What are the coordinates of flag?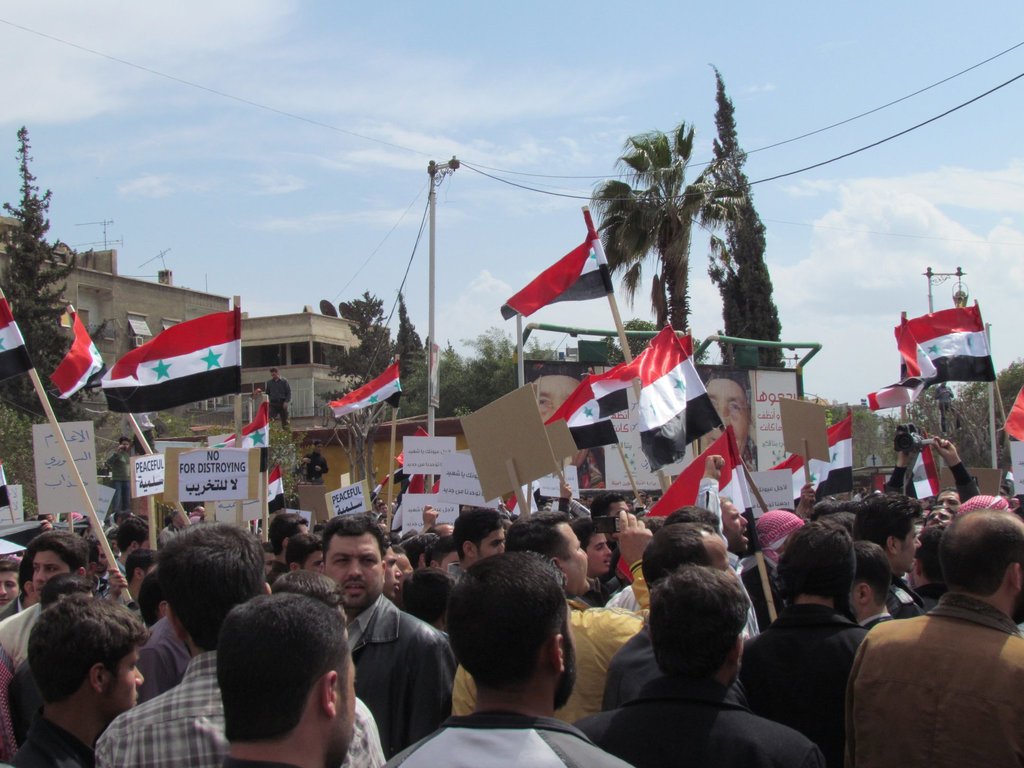
{"left": 869, "top": 472, "right": 906, "bottom": 492}.
